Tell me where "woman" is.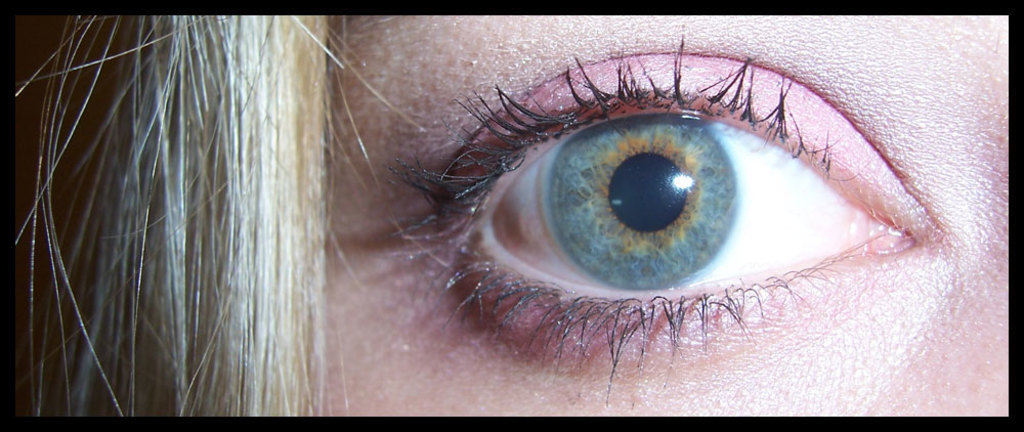
"woman" is at locate(13, 10, 1009, 420).
